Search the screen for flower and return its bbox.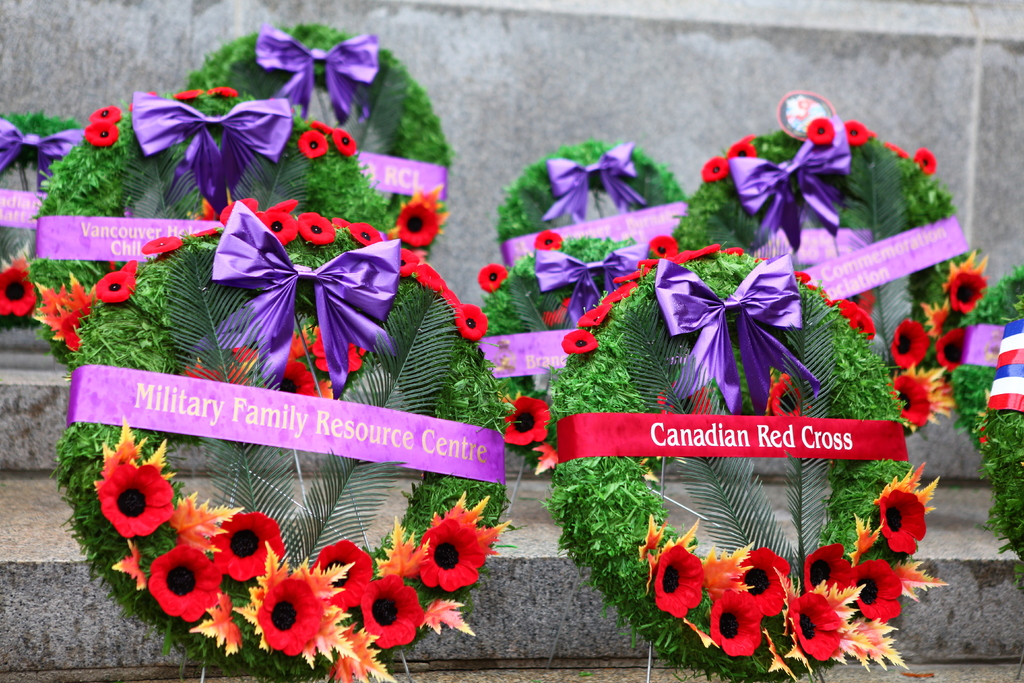
Found: crop(141, 233, 187, 258).
